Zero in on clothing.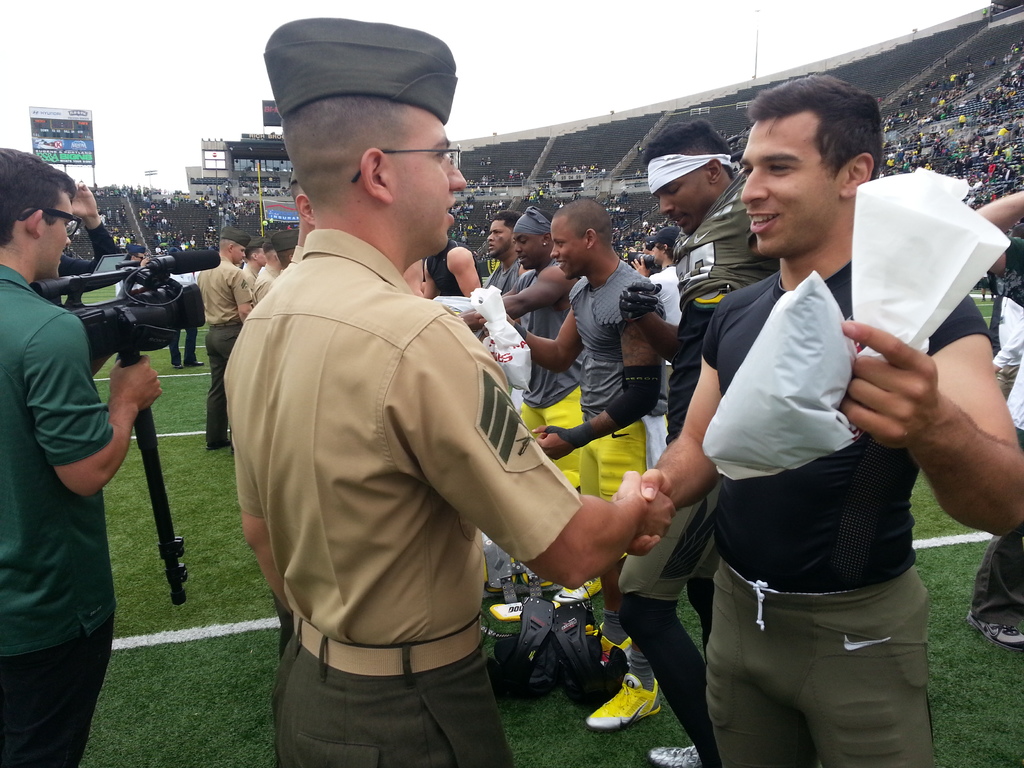
Zeroed in: {"x1": 562, "y1": 259, "x2": 674, "y2": 559}.
